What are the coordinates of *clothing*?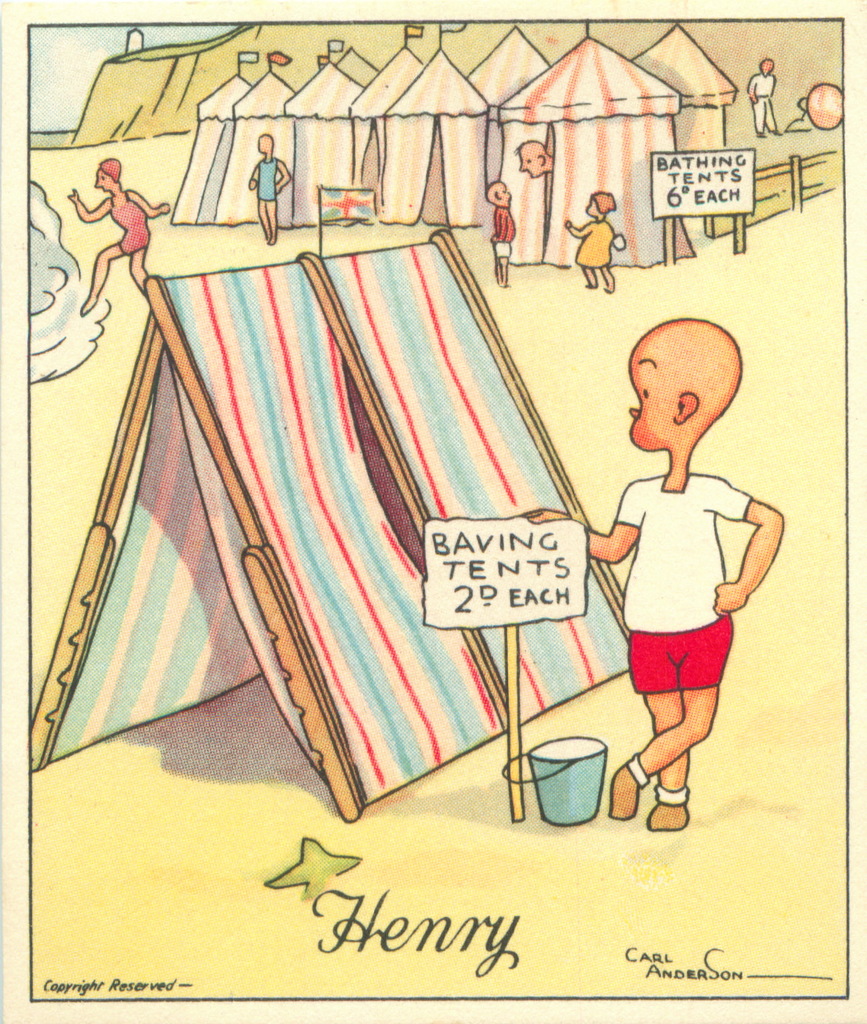
(x1=614, y1=468, x2=755, y2=695).
